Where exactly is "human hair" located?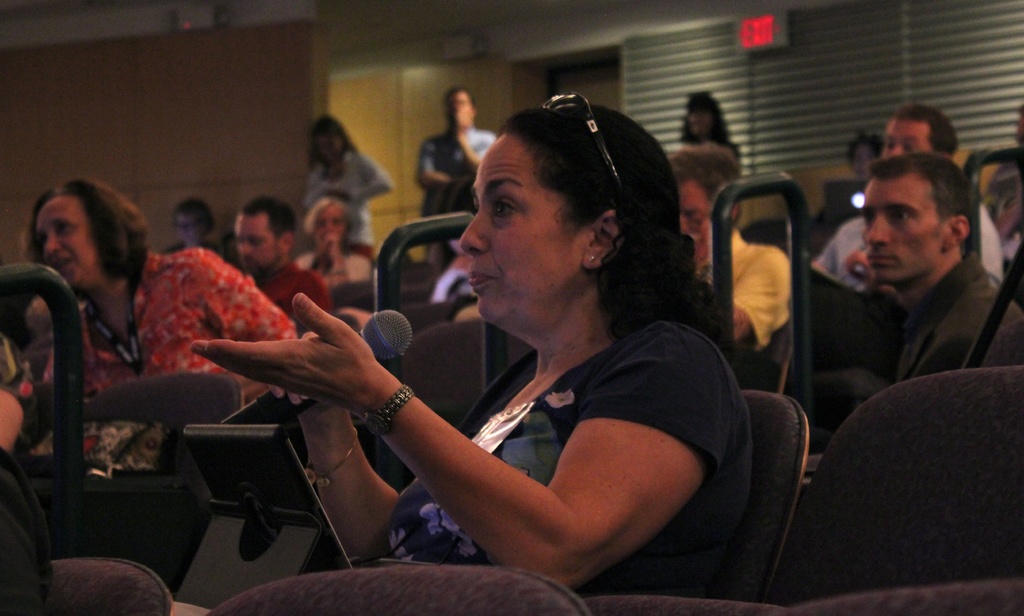
Its bounding box is l=671, t=142, r=750, b=202.
